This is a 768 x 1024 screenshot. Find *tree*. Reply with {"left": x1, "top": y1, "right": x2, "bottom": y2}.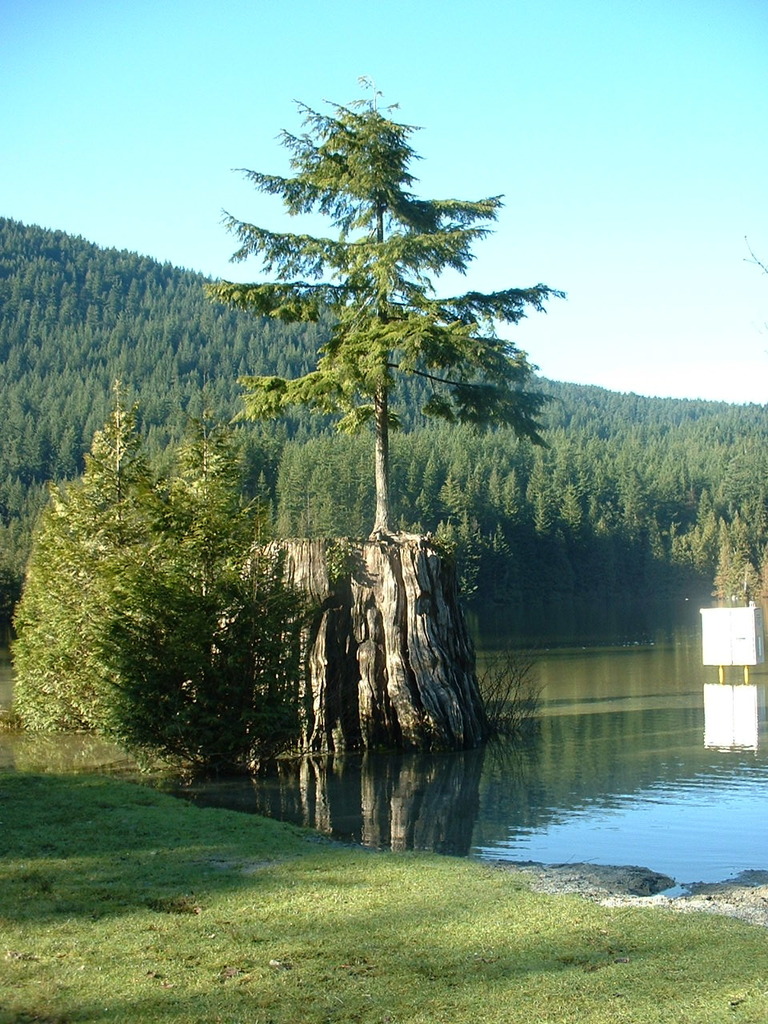
{"left": 0, "top": 366, "right": 238, "bottom": 772}.
